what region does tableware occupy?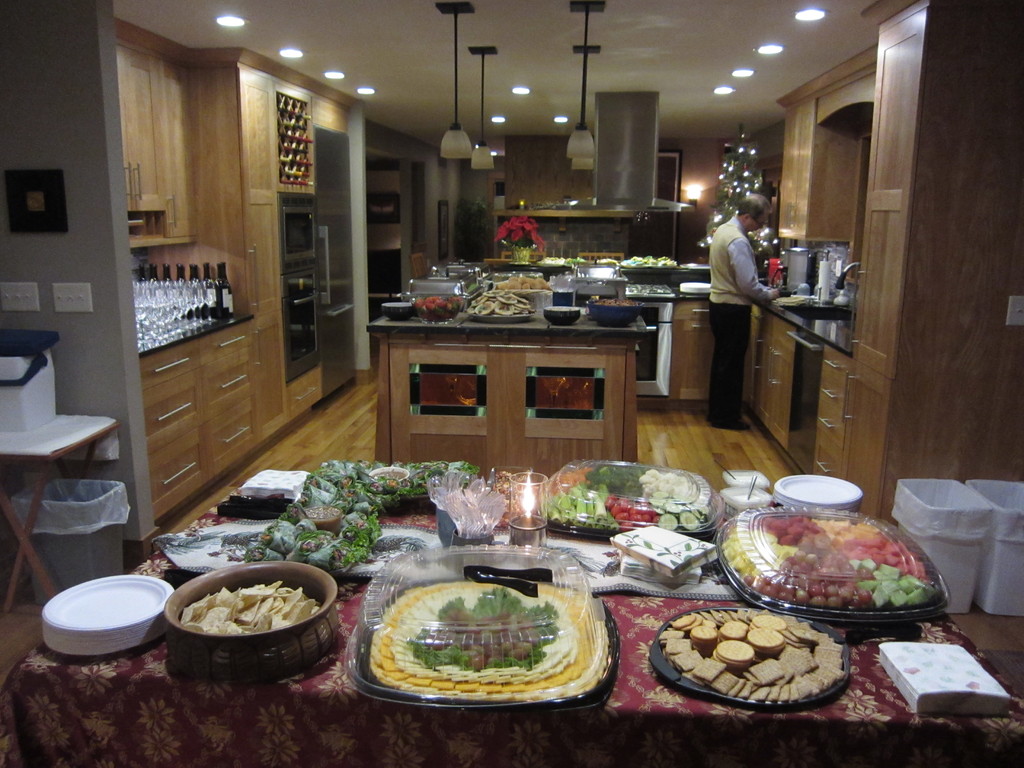
x1=422 y1=467 x2=475 y2=543.
